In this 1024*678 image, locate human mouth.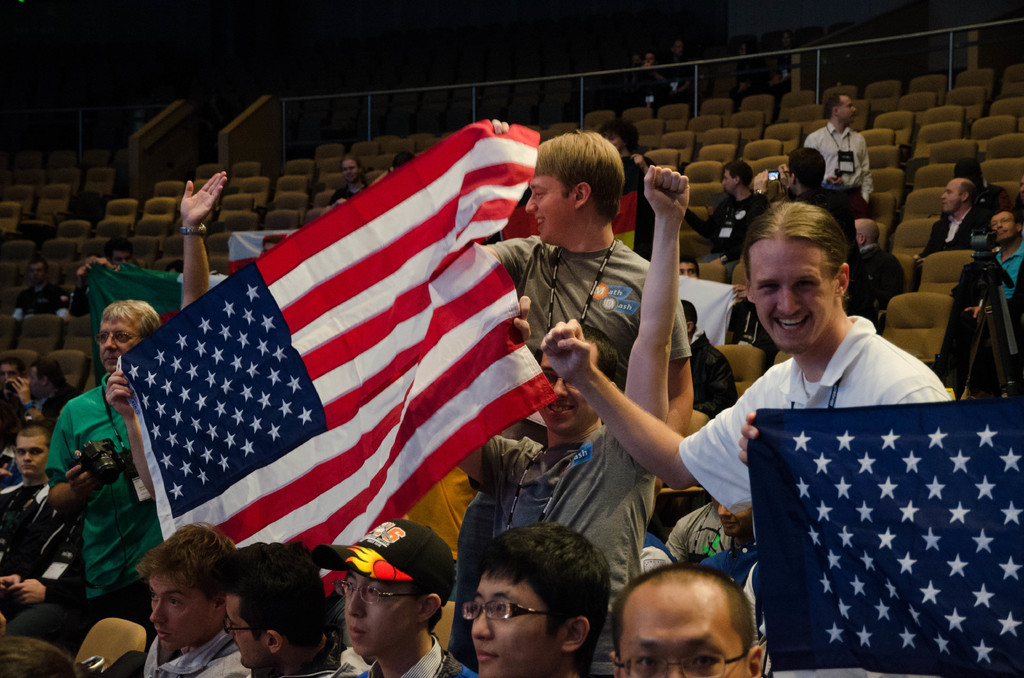
Bounding box: 104 354 119 365.
